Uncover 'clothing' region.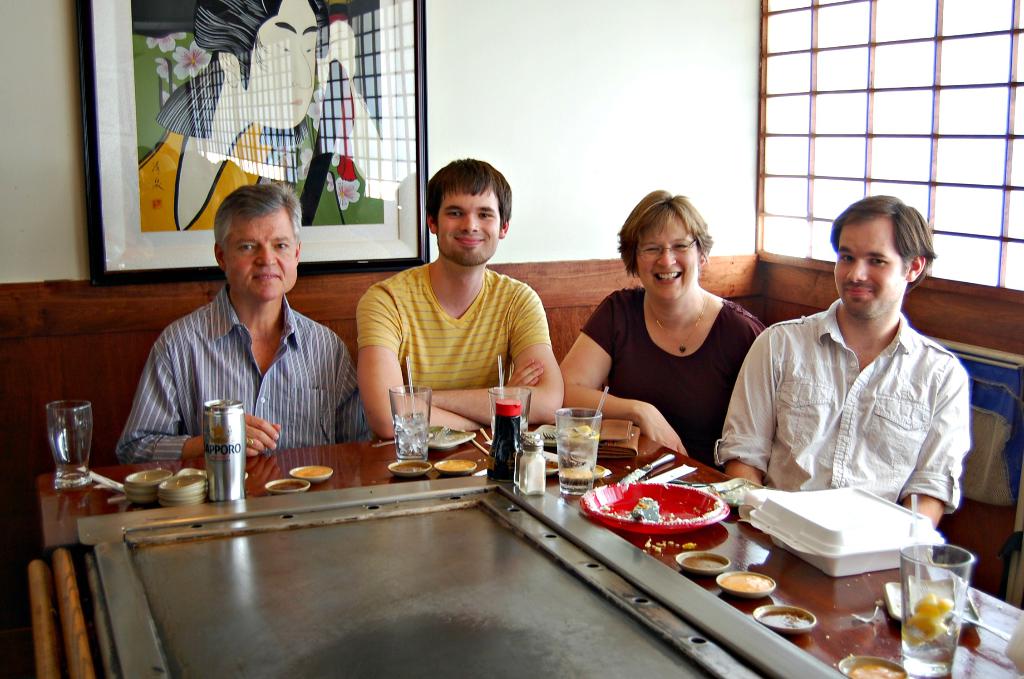
Uncovered: <box>724,245,994,553</box>.
